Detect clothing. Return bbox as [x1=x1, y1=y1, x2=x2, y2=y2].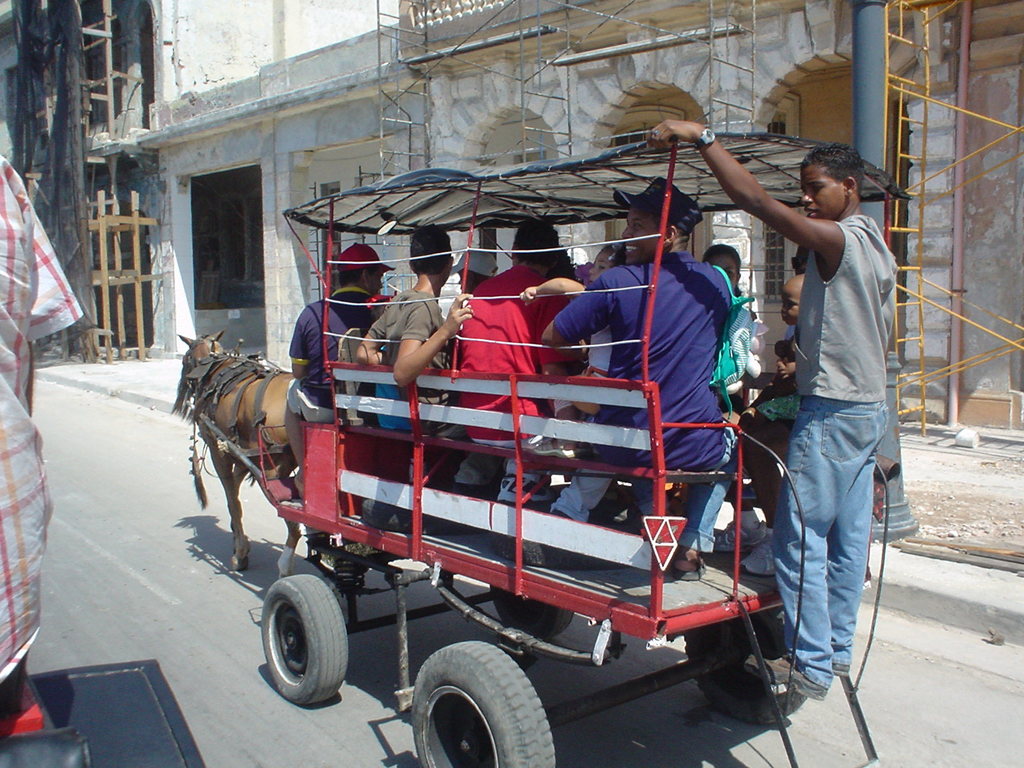
[x1=771, y1=214, x2=898, y2=685].
